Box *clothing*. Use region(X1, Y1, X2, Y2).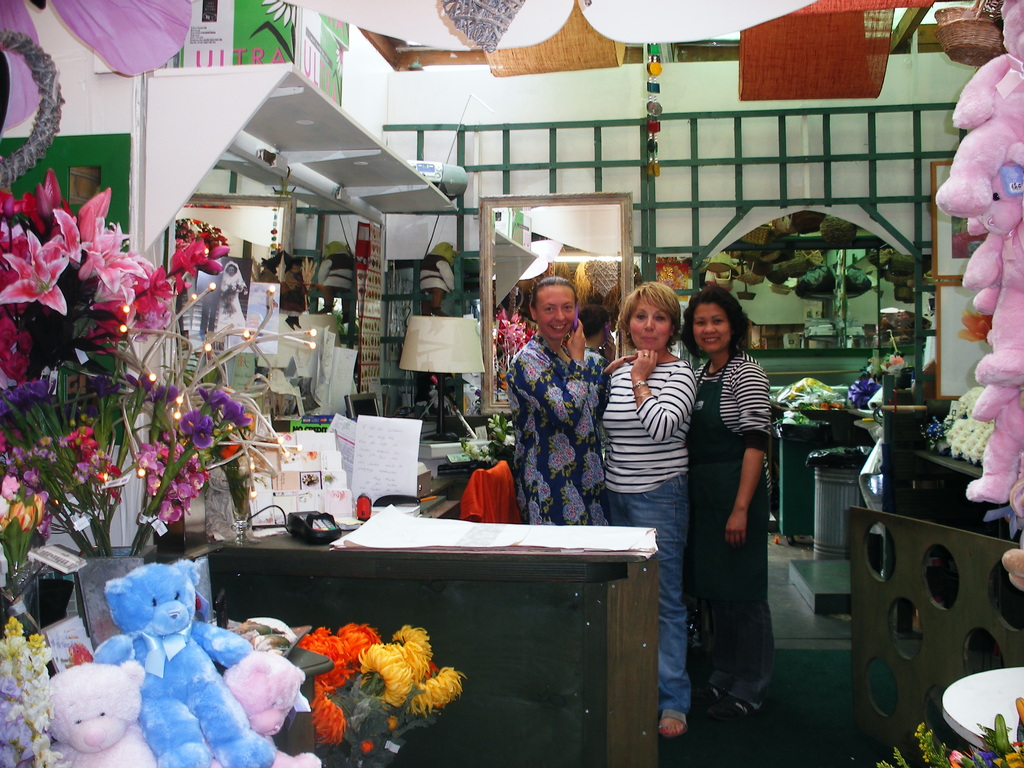
region(418, 252, 458, 311).
